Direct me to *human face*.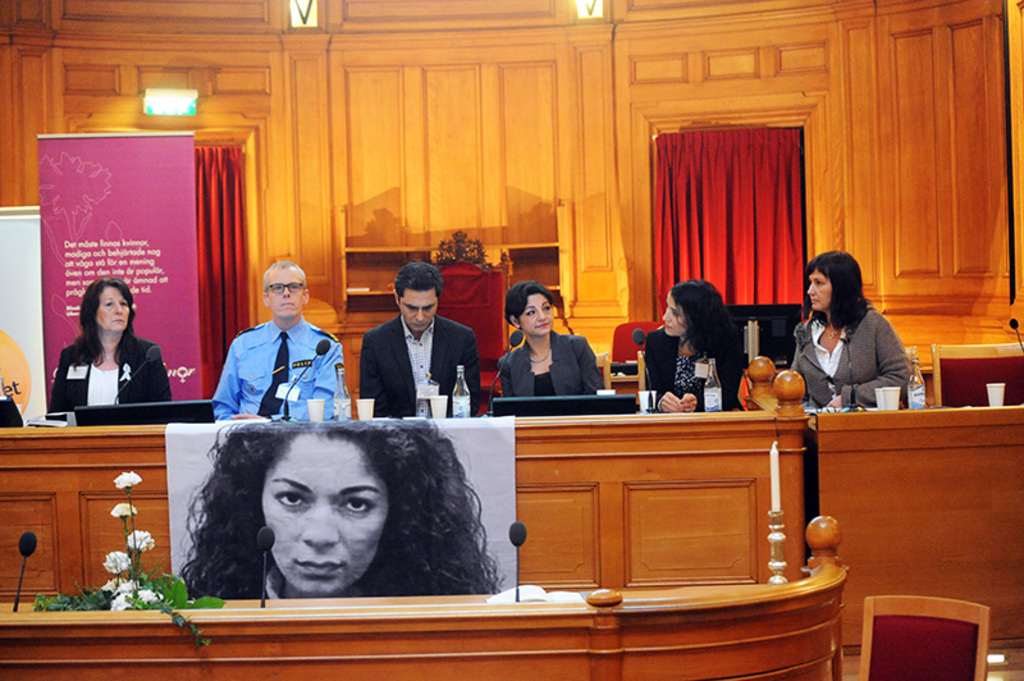
Direction: {"left": 663, "top": 294, "right": 686, "bottom": 335}.
